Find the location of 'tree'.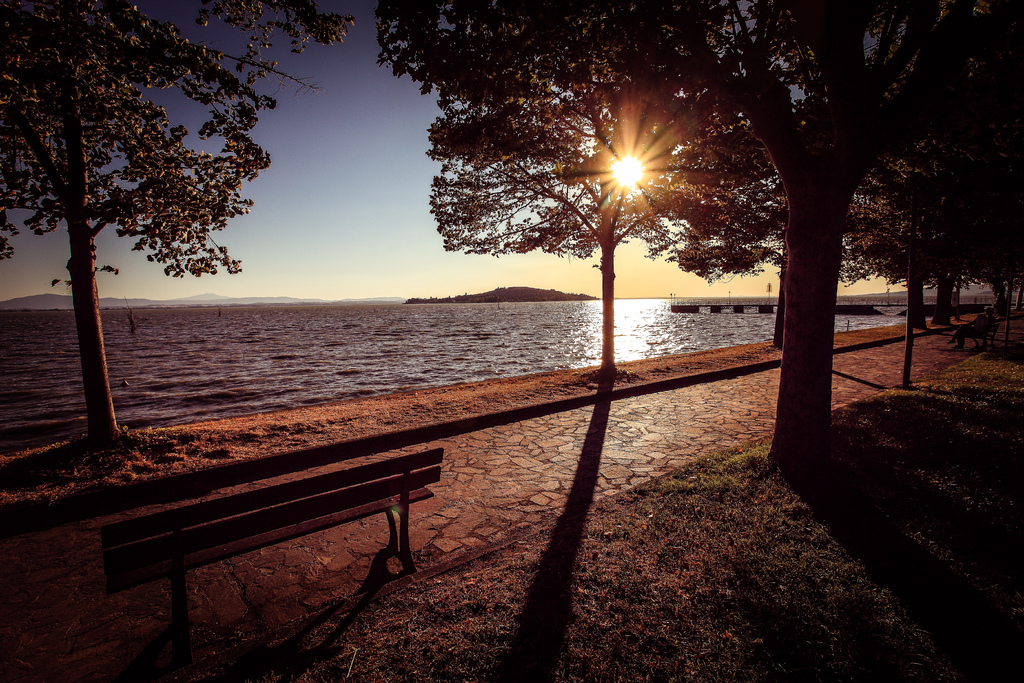
Location: <box>0,0,362,445</box>.
